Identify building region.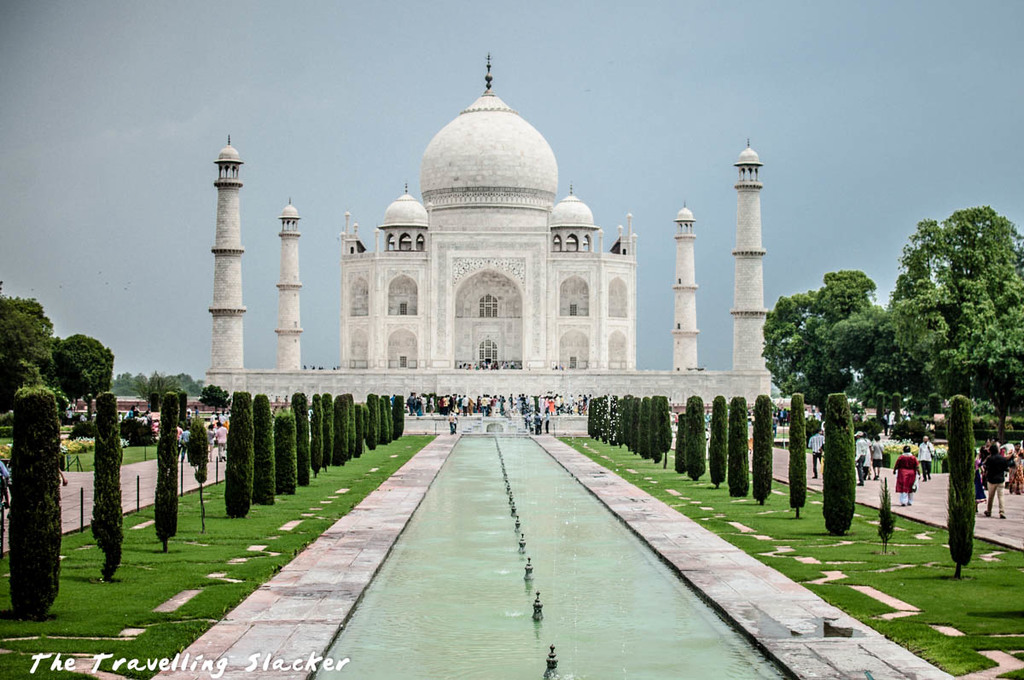
Region: locate(338, 87, 643, 368).
